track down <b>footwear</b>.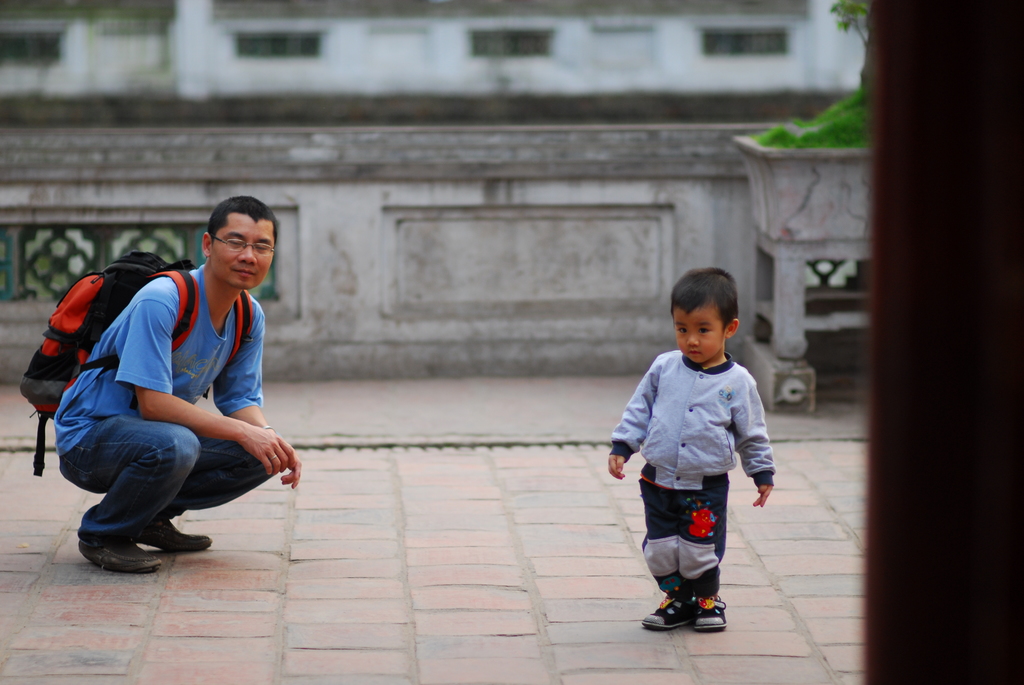
Tracked to box=[134, 517, 214, 549].
